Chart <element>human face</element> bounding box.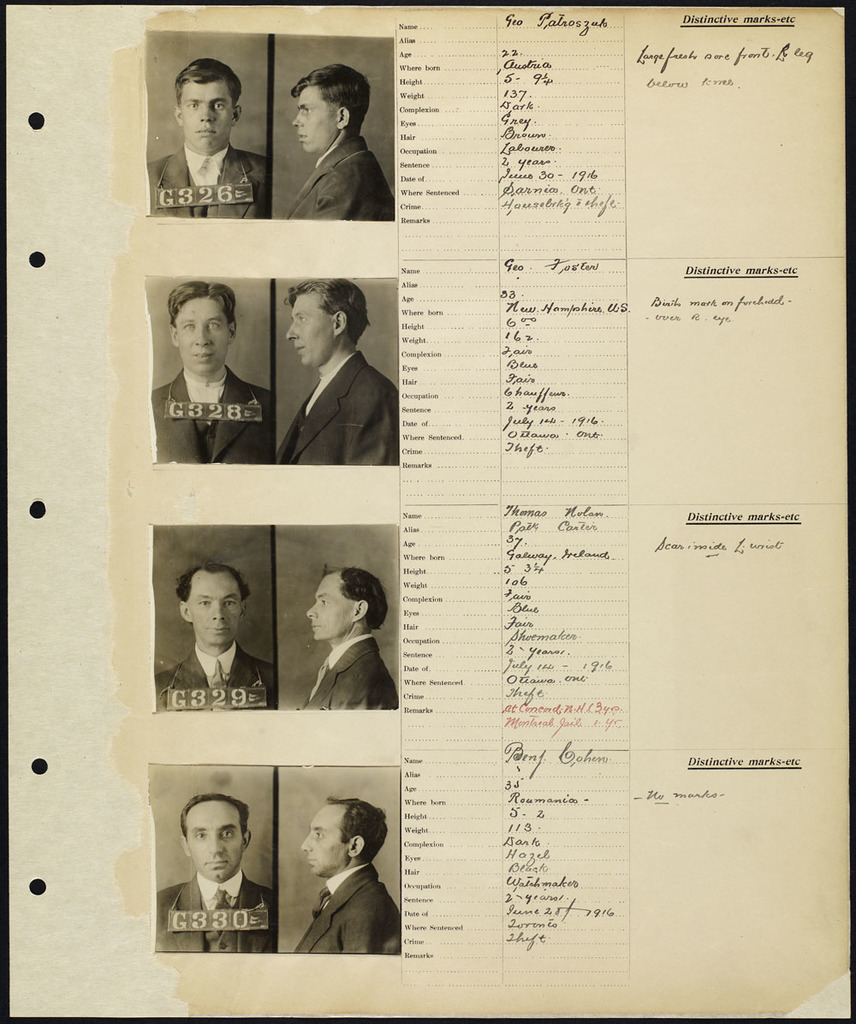
Charted: 184:578:237:646.
